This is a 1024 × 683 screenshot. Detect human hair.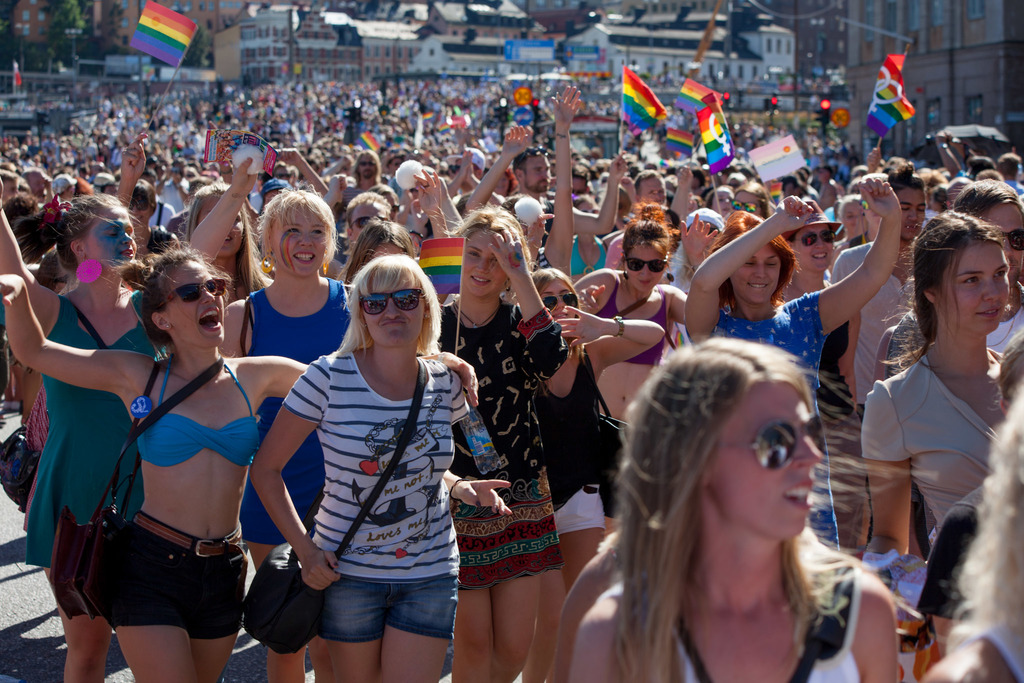
(x1=987, y1=324, x2=1023, y2=407).
